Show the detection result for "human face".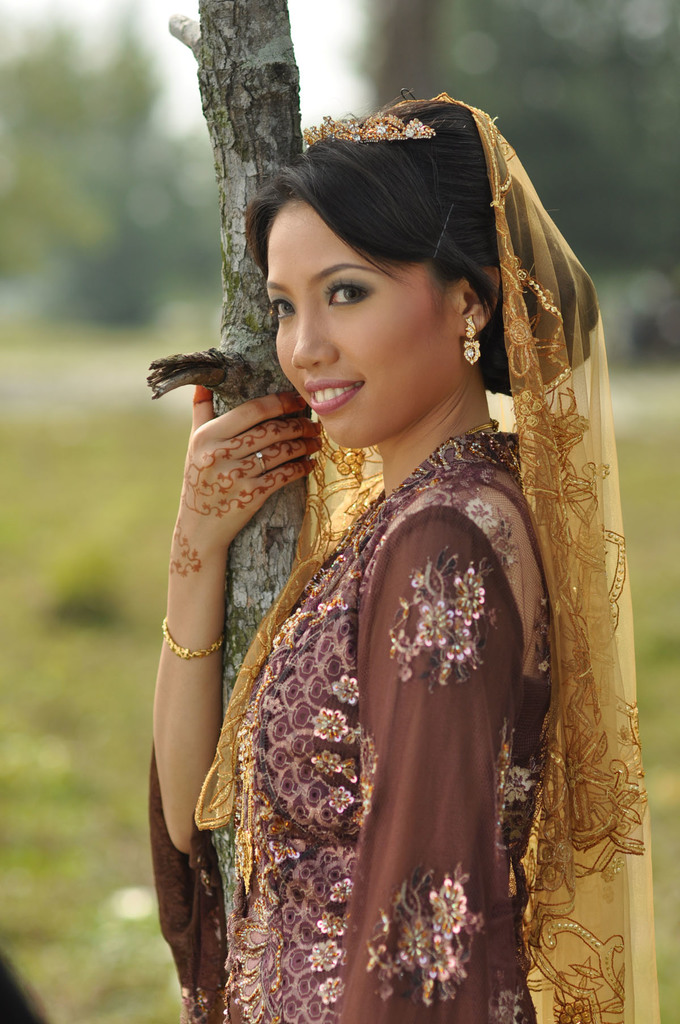
detection(273, 213, 422, 433).
